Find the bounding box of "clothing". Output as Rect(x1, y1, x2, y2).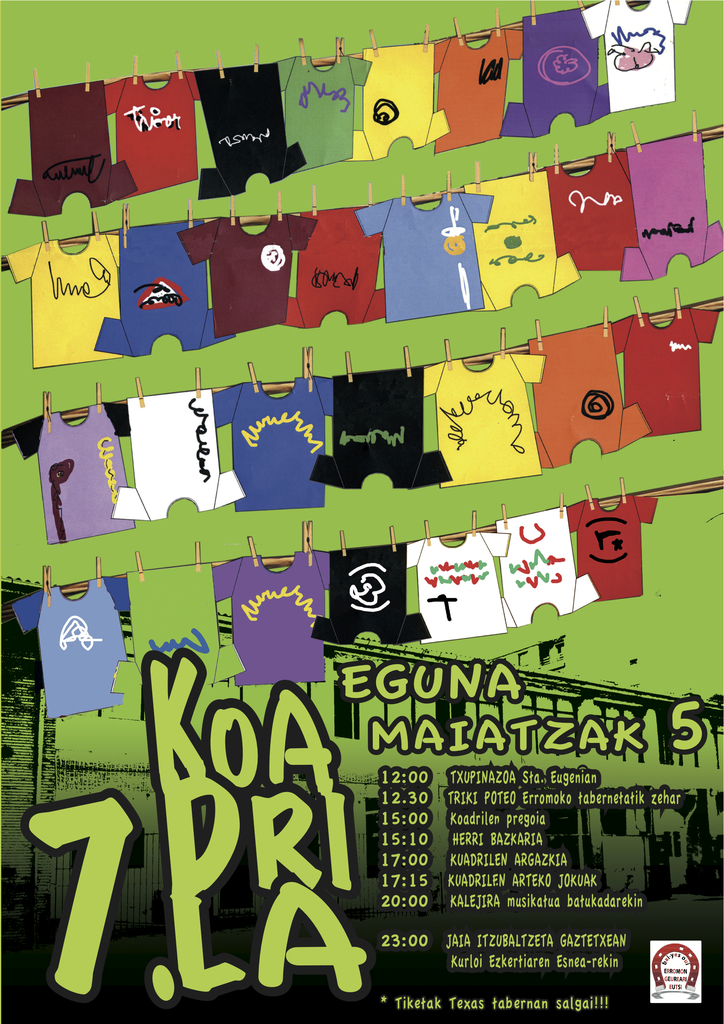
Rect(499, 9, 606, 139).
